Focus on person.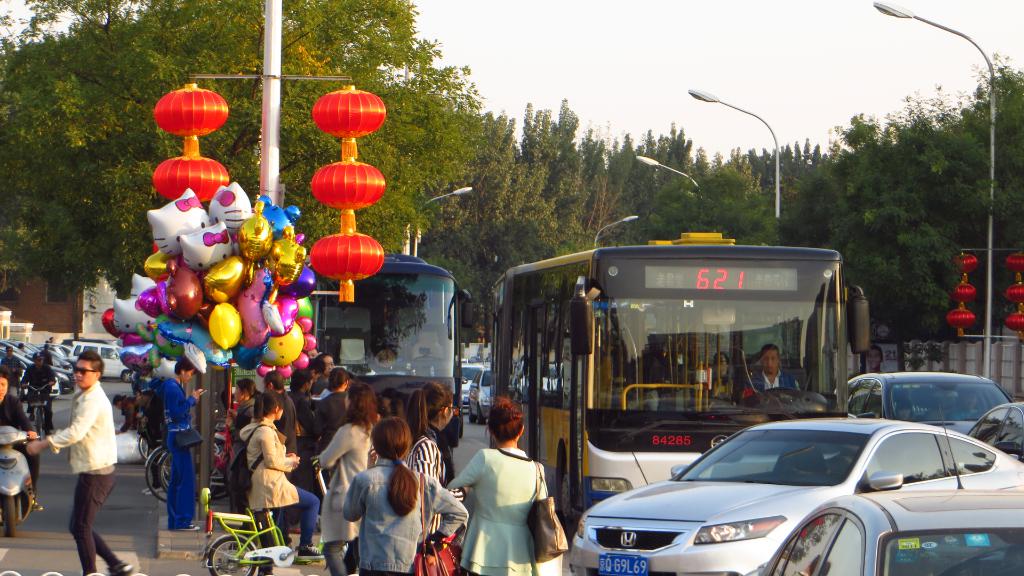
Focused at l=245, t=400, r=325, b=575.
